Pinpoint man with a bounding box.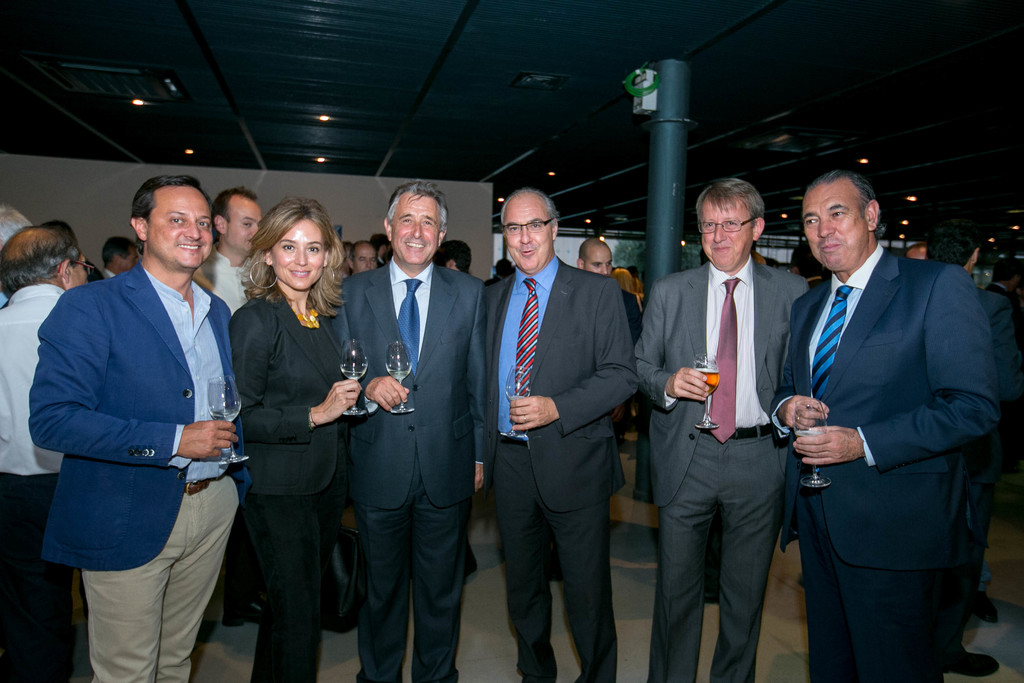
bbox=[348, 242, 388, 274].
